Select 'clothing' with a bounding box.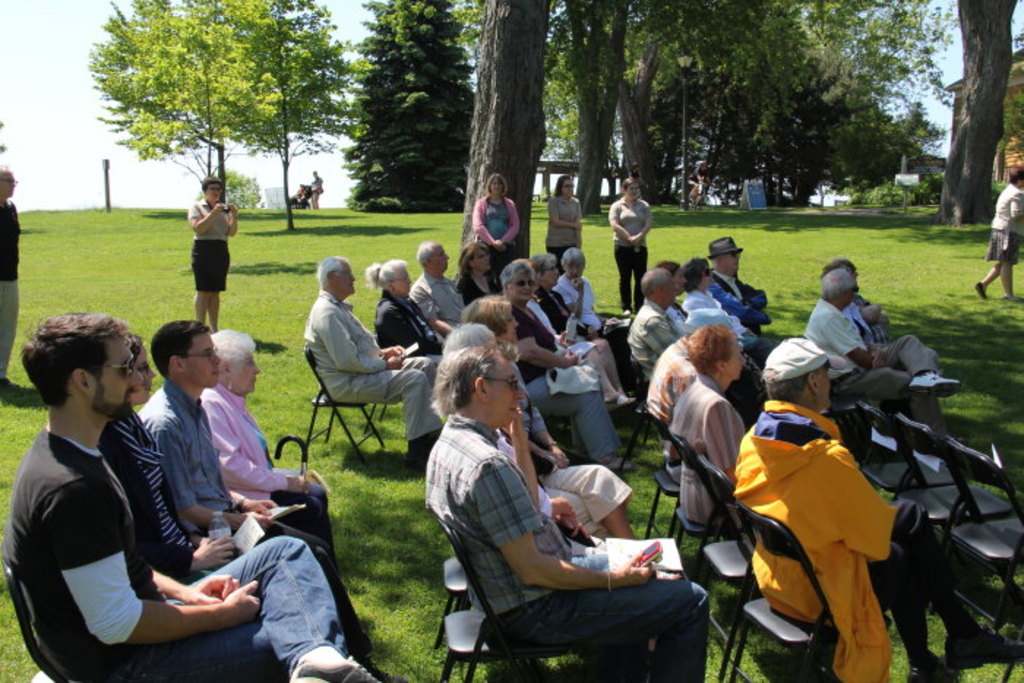
x1=767 y1=398 x2=977 y2=682.
